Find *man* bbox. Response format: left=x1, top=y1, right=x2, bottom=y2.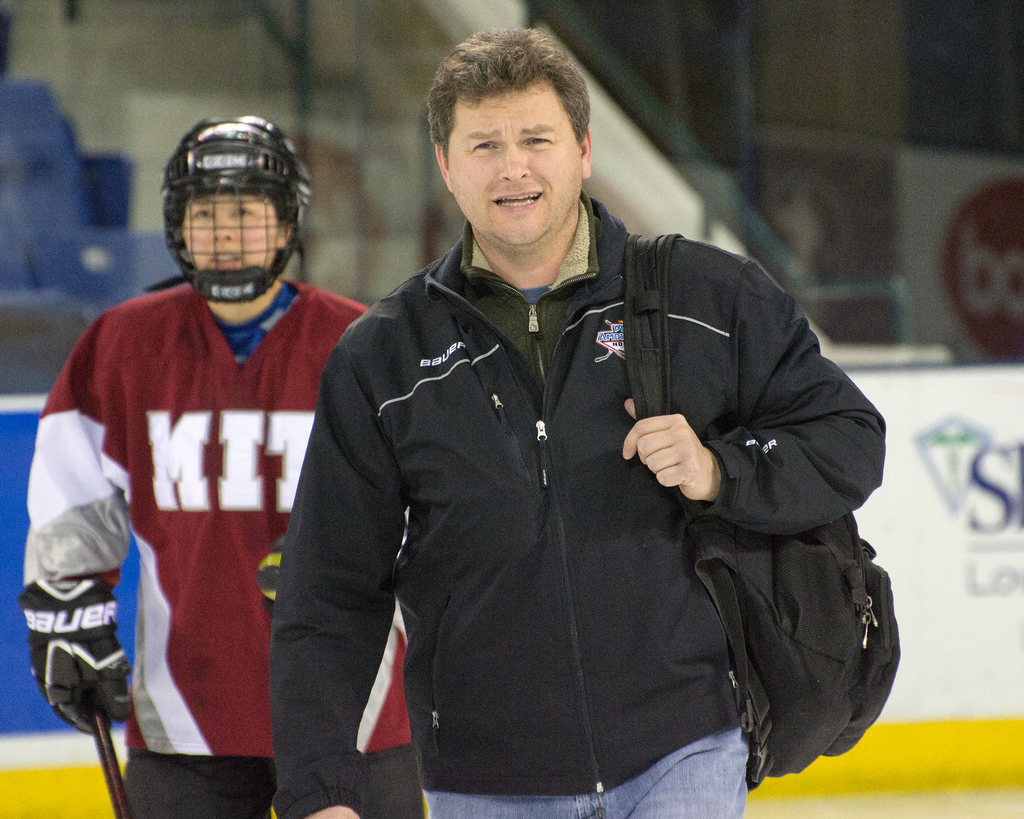
left=265, top=24, right=886, bottom=818.
